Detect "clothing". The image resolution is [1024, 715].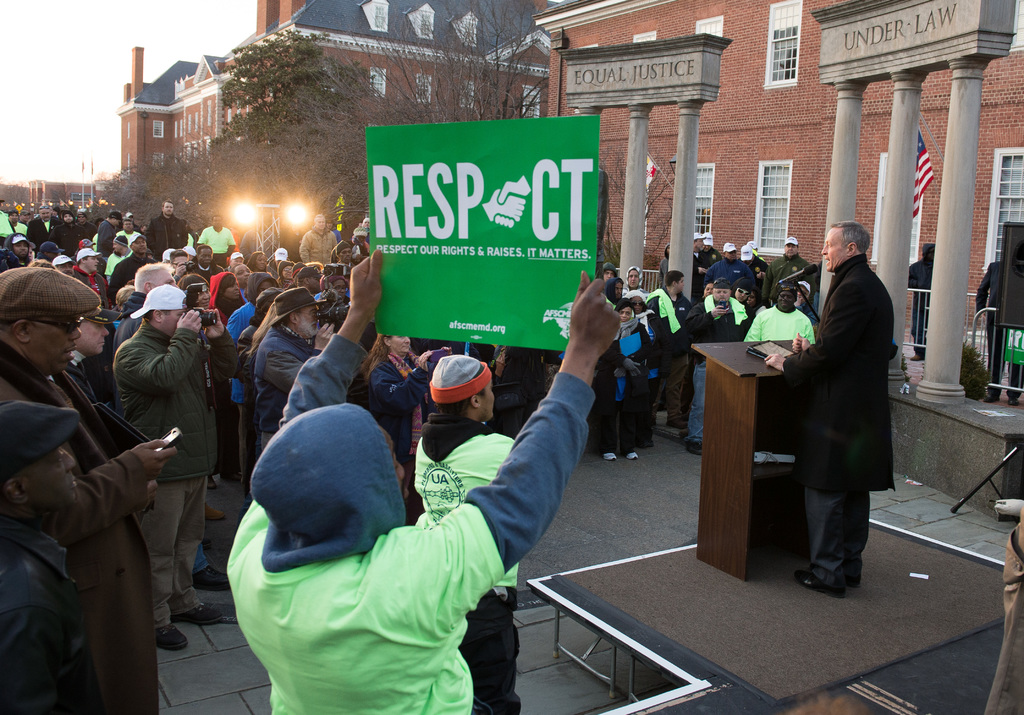
[x1=298, y1=225, x2=337, y2=272].
